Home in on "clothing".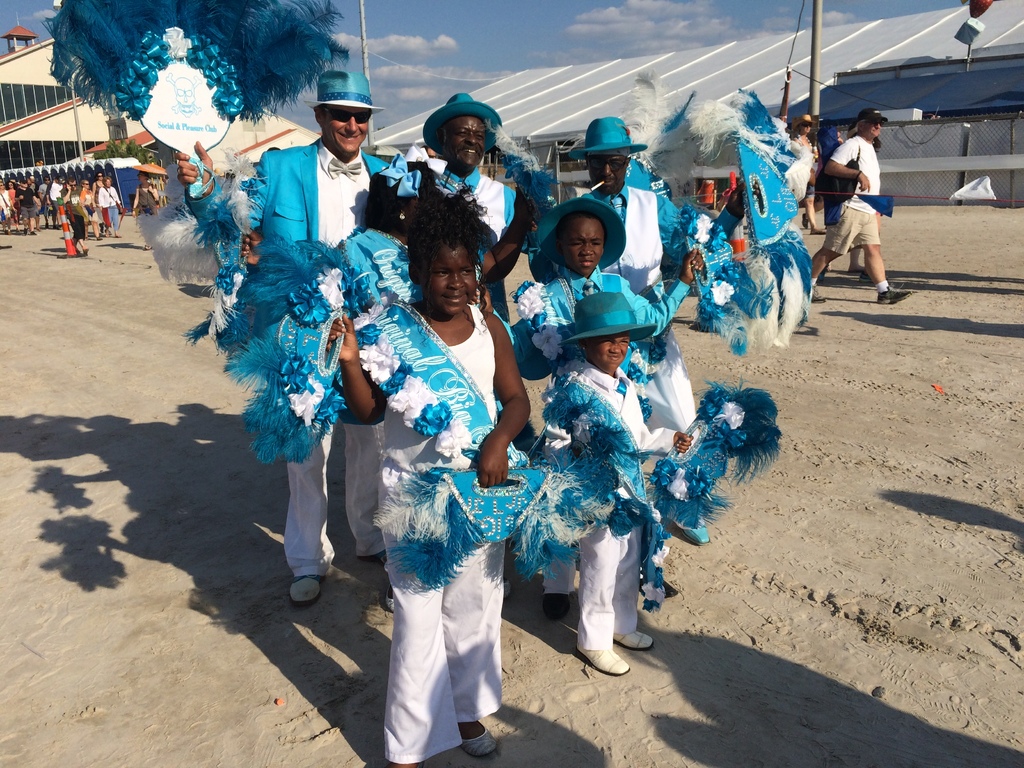
Homed in at [left=541, top=177, right=702, bottom=431].
